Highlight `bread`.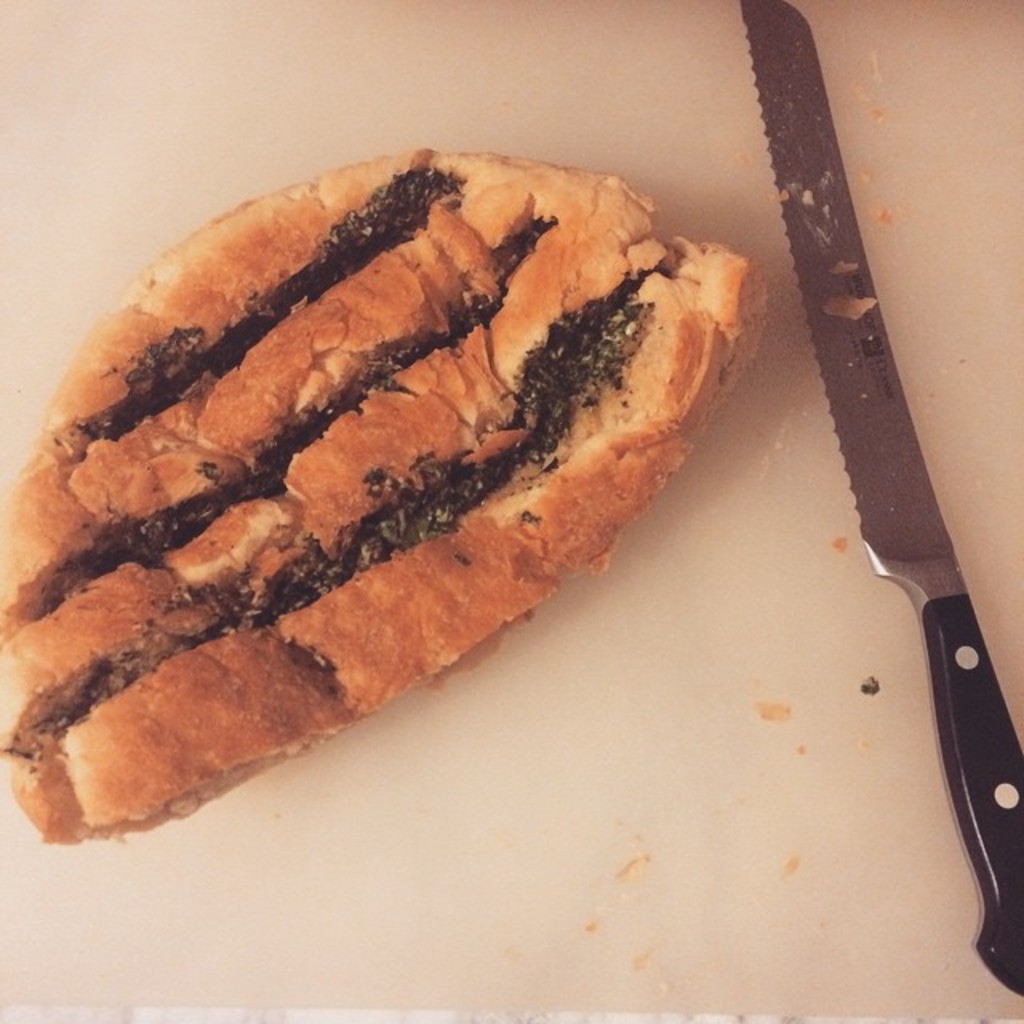
Highlighted region: x1=0, y1=142, x2=766, y2=837.
